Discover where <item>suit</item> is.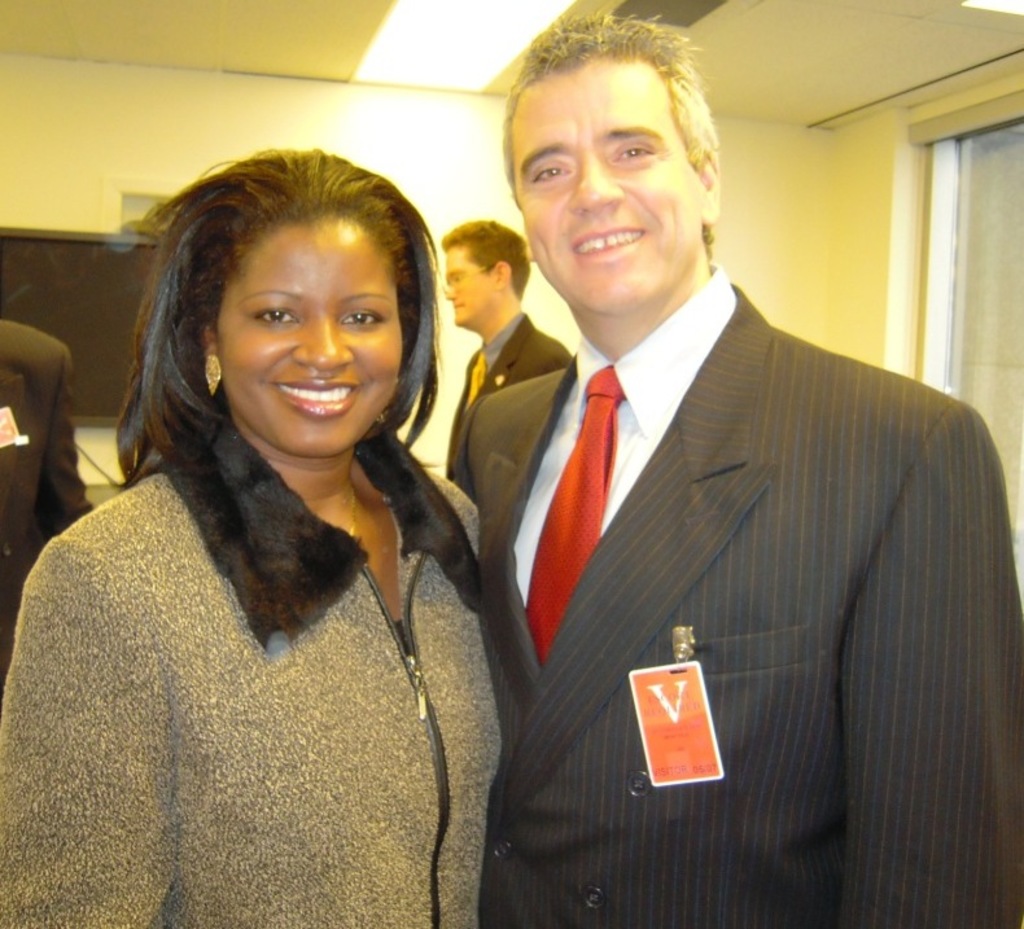
Discovered at l=443, t=279, r=967, b=893.
